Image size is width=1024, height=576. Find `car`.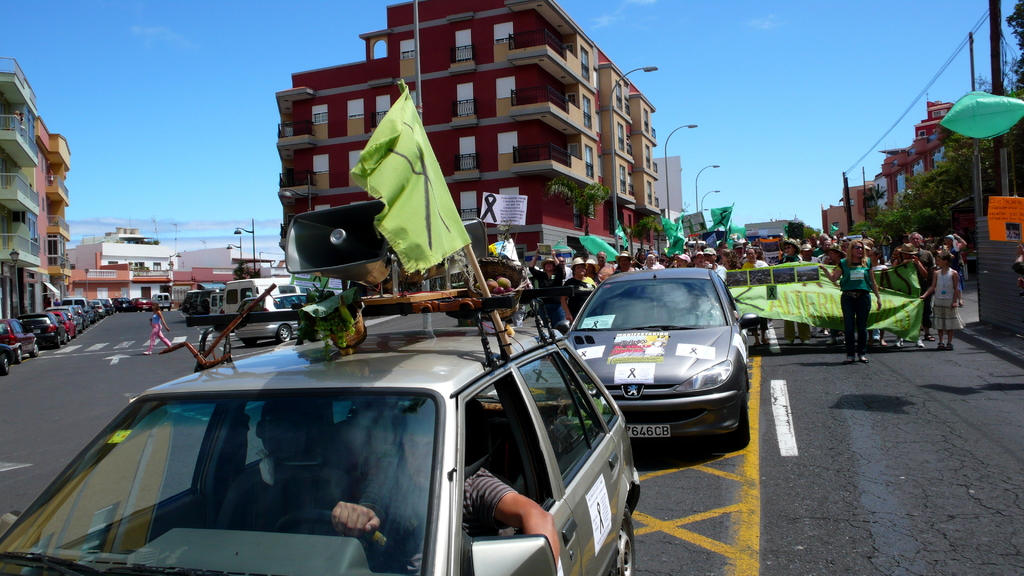
bbox=(568, 258, 755, 463).
